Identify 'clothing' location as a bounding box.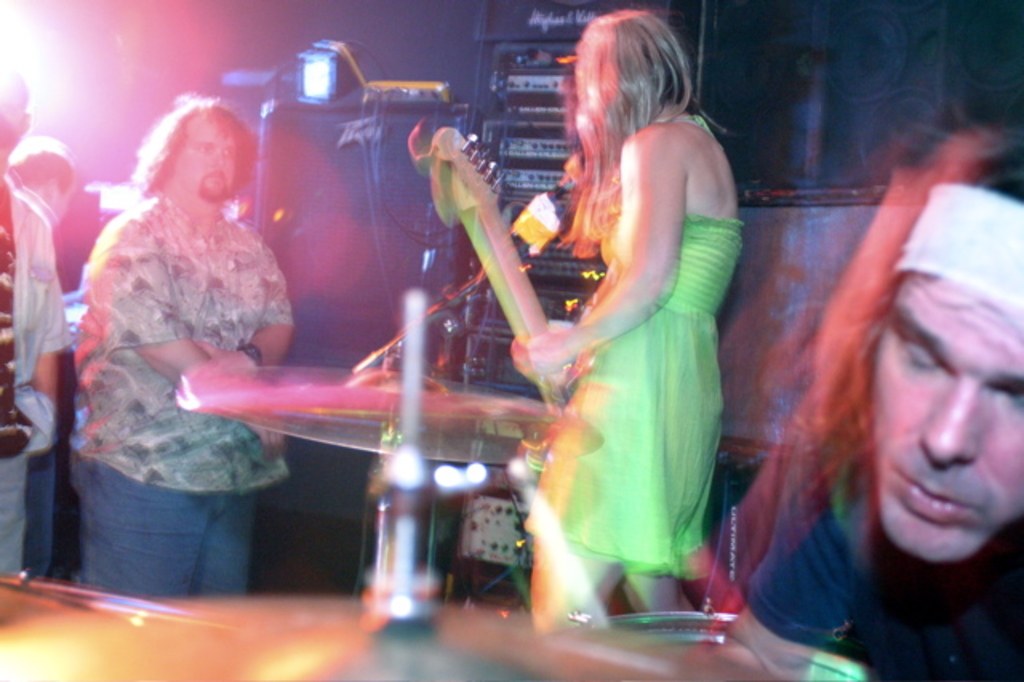
BBox(70, 191, 293, 602).
